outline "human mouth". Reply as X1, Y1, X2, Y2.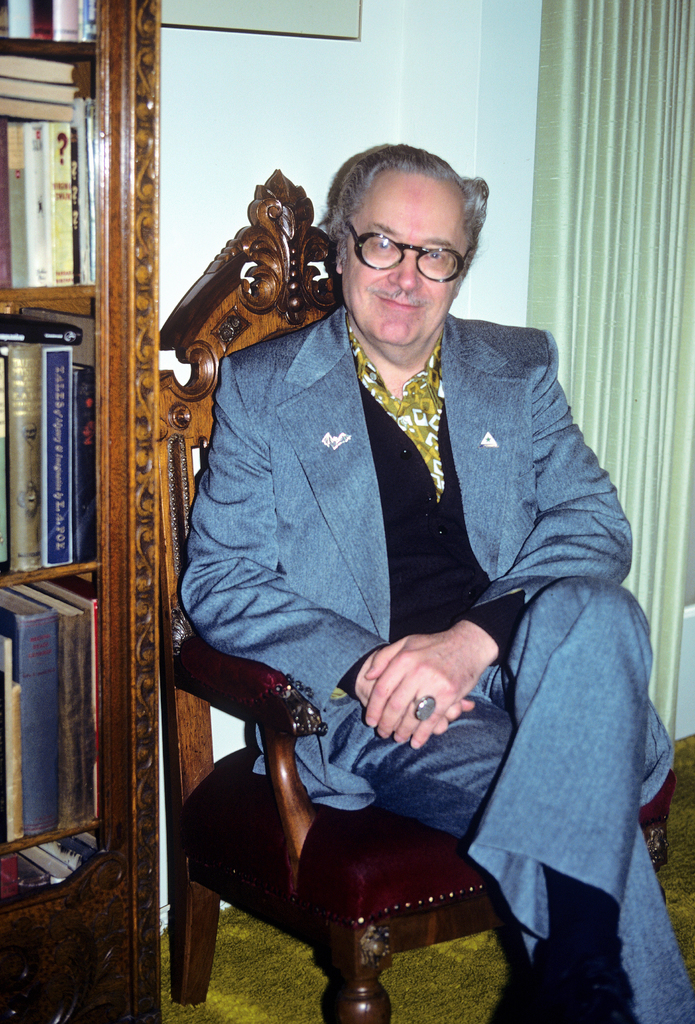
372, 290, 427, 316.
